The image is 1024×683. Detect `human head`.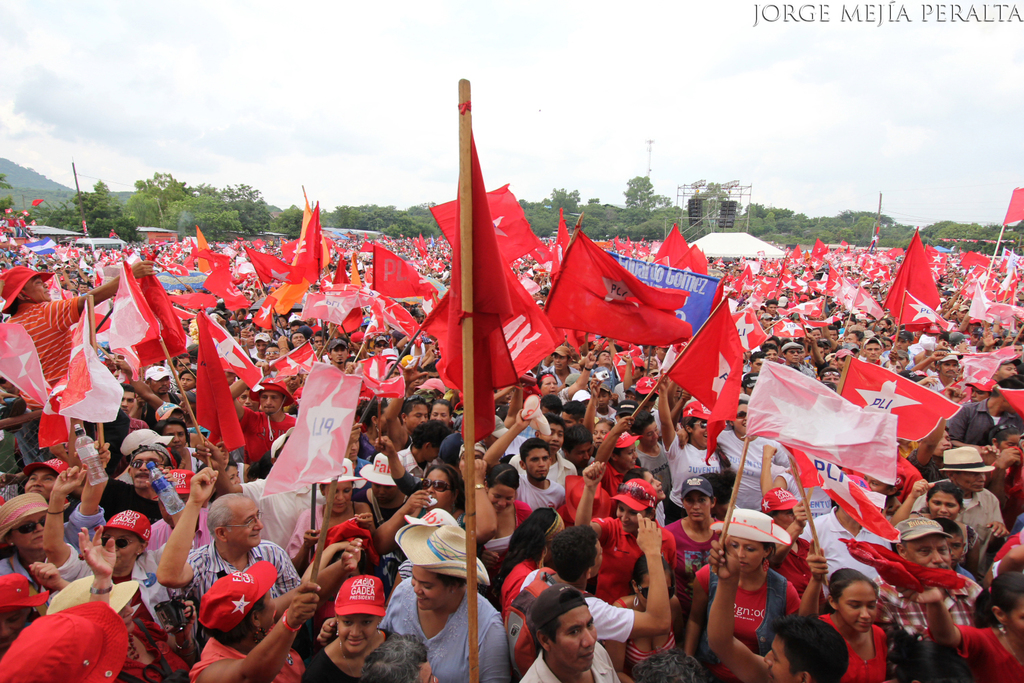
Detection: select_region(0, 495, 48, 555).
